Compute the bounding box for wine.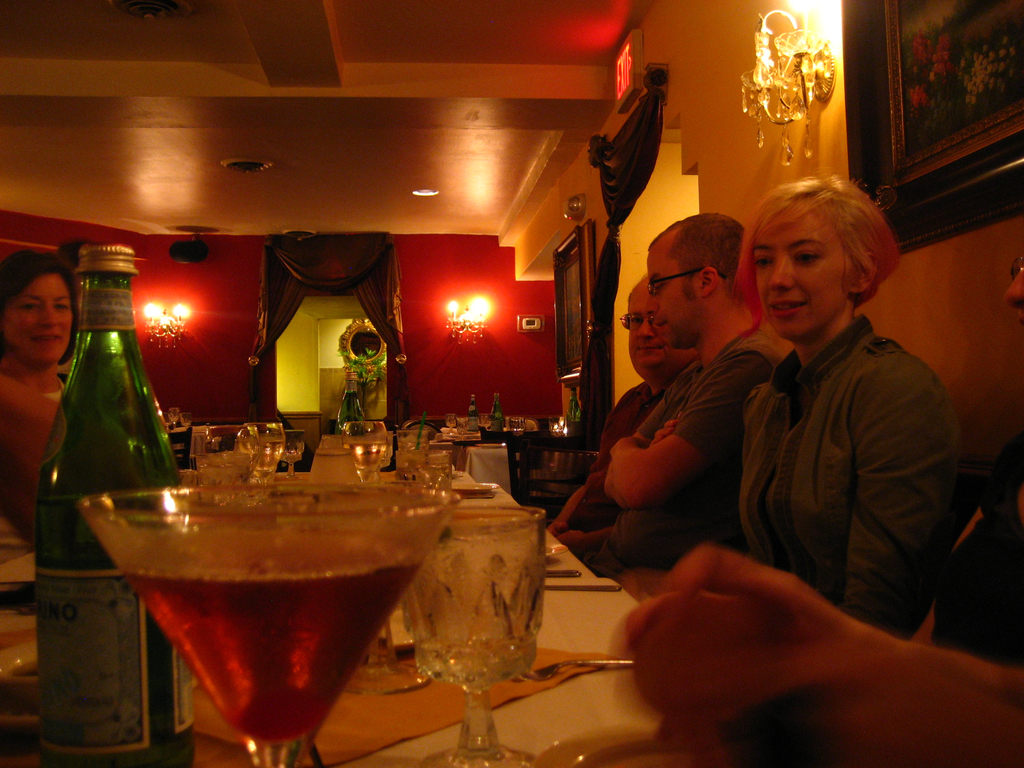
x1=110 y1=520 x2=429 y2=751.
